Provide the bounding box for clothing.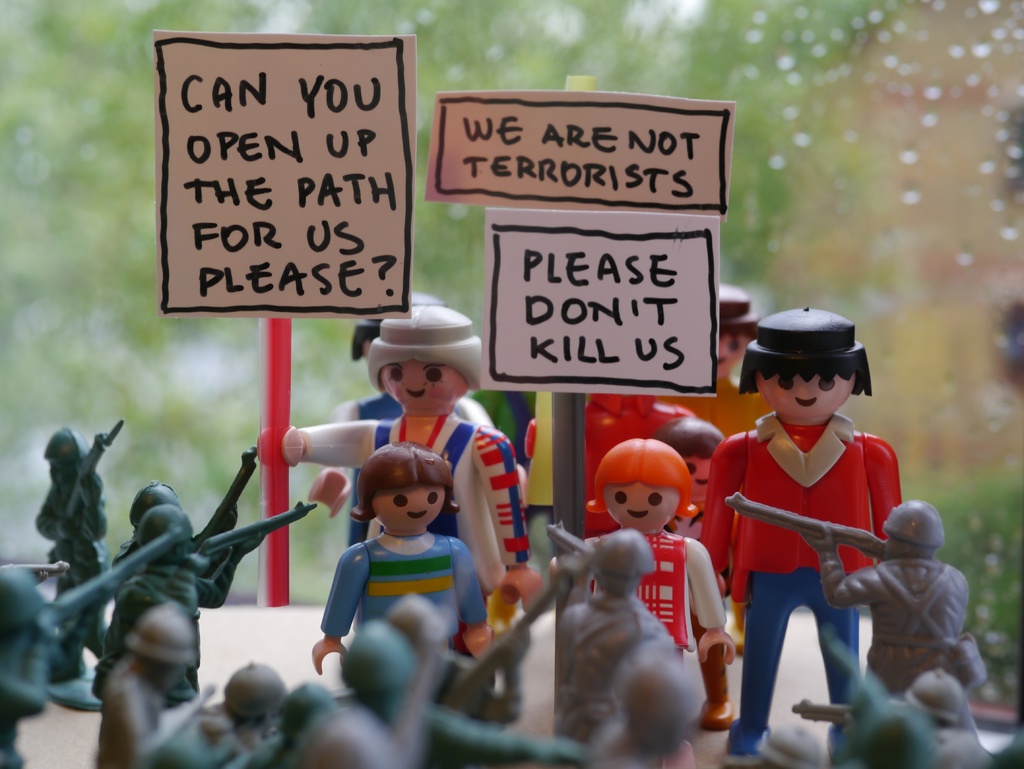
[x1=589, y1=526, x2=730, y2=649].
